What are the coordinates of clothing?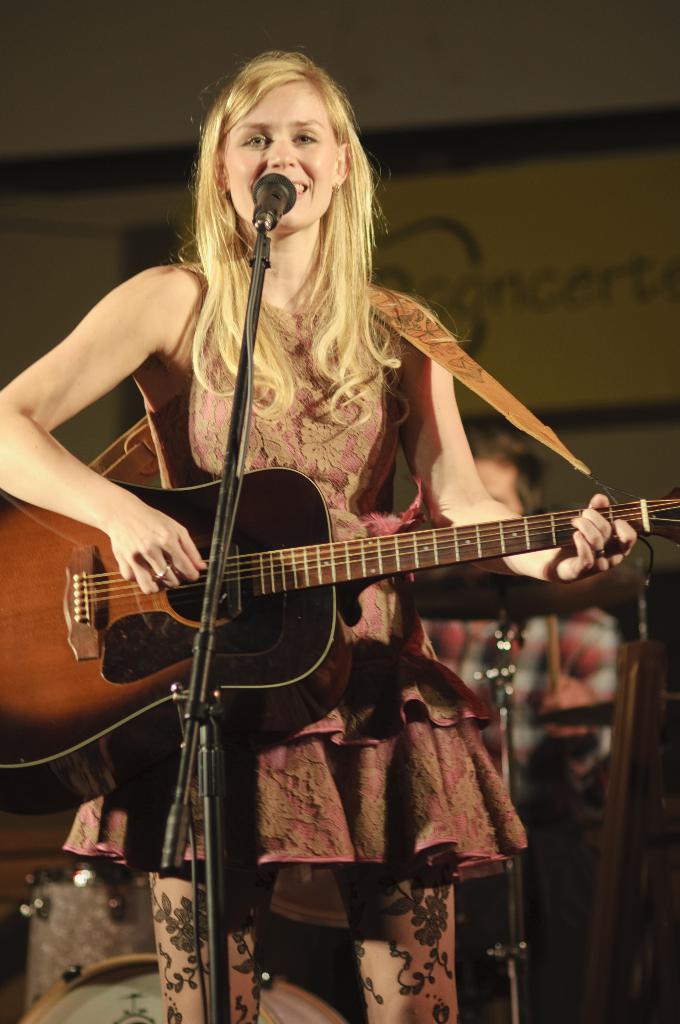
144 290 529 908.
